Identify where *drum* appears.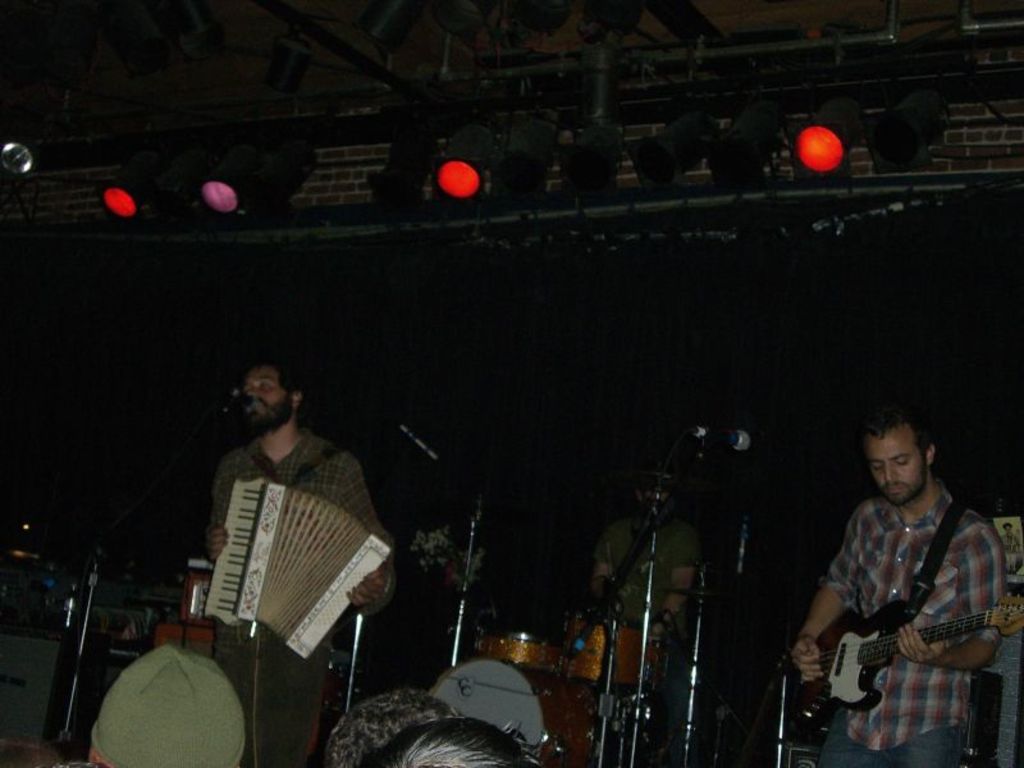
Appears at x1=470 y1=625 x2=570 y2=666.
